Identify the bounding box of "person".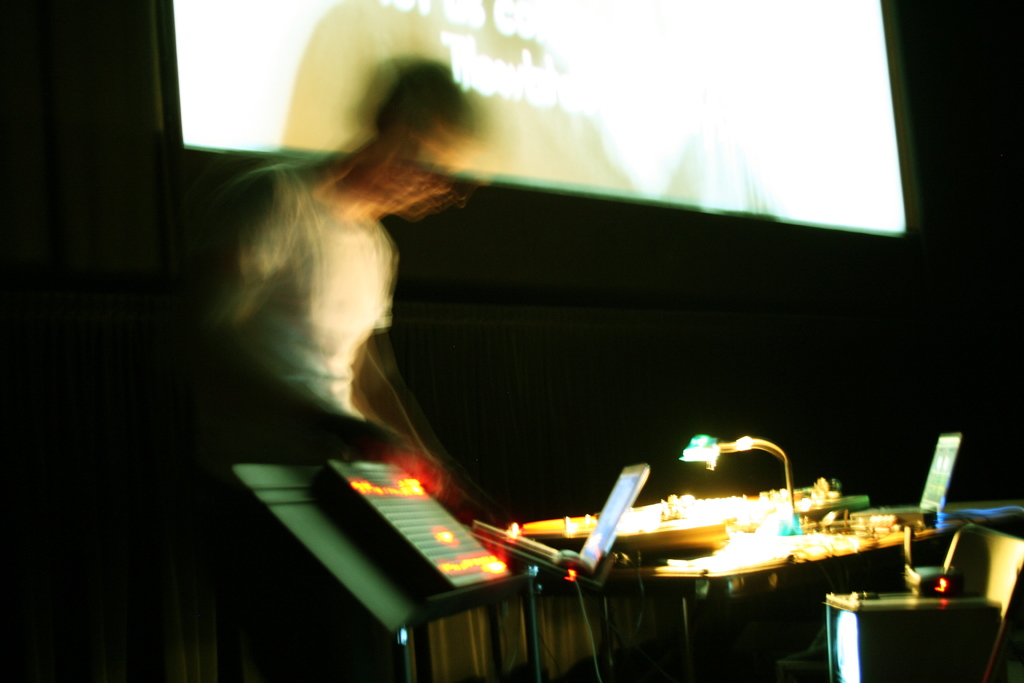
179,59,492,496.
